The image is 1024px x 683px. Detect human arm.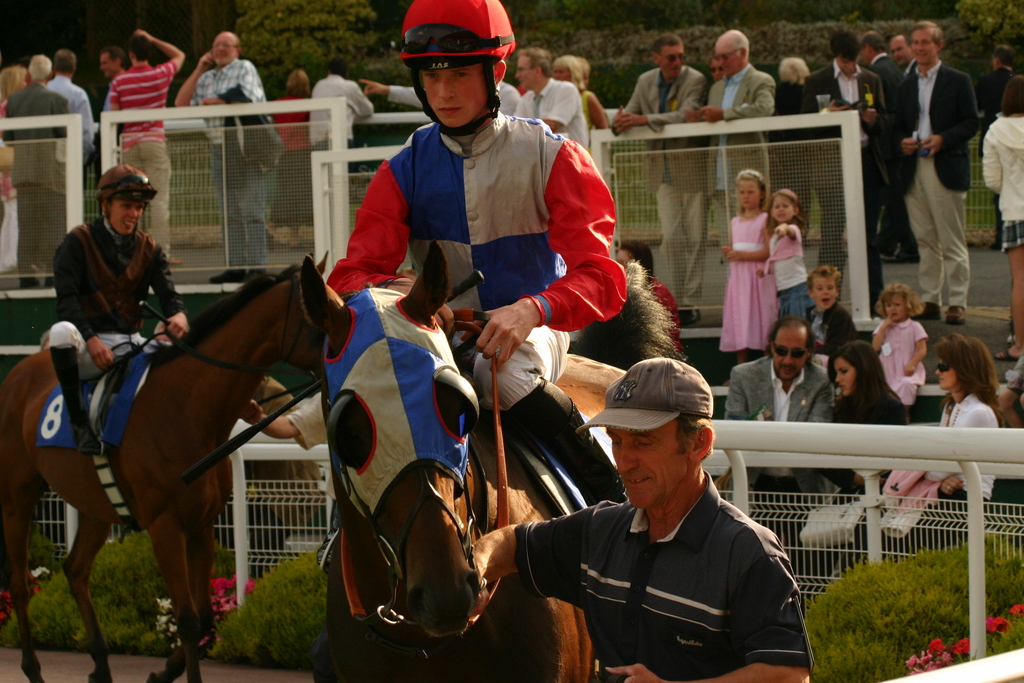
Detection: x1=170 y1=42 x2=208 y2=110.
